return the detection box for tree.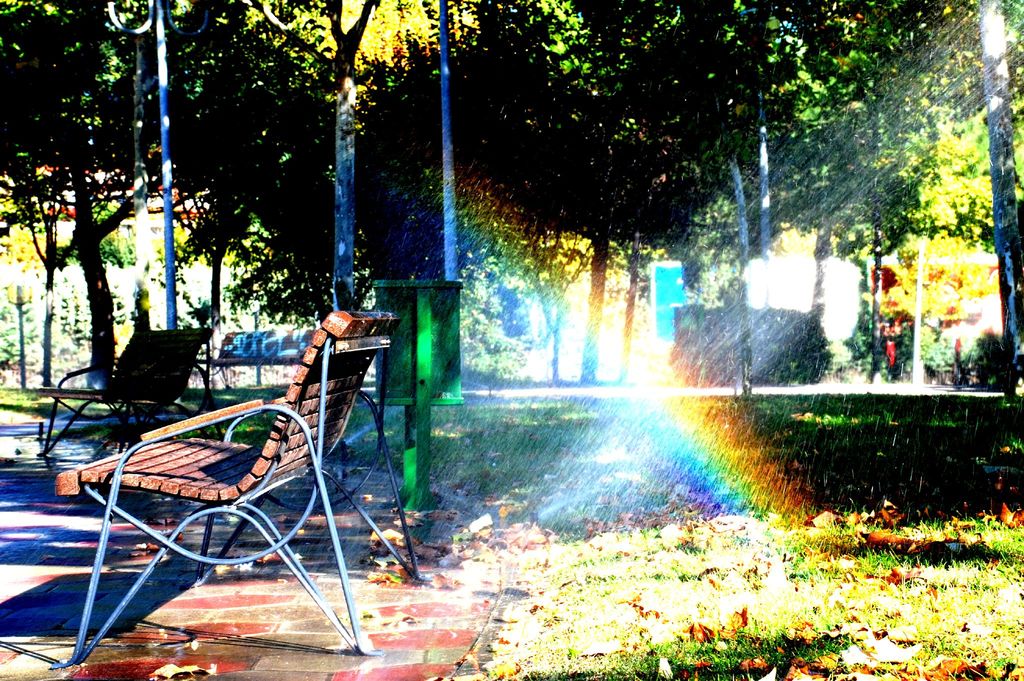
[414,0,685,385].
